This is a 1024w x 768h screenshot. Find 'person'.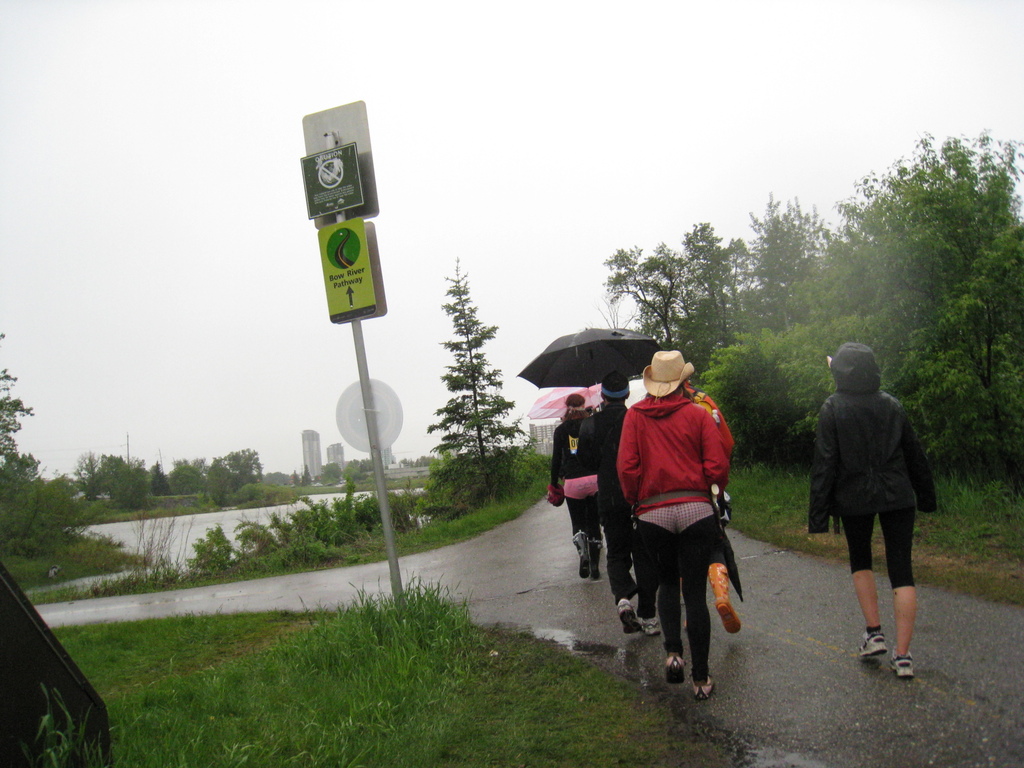
Bounding box: 804,342,934,685.
